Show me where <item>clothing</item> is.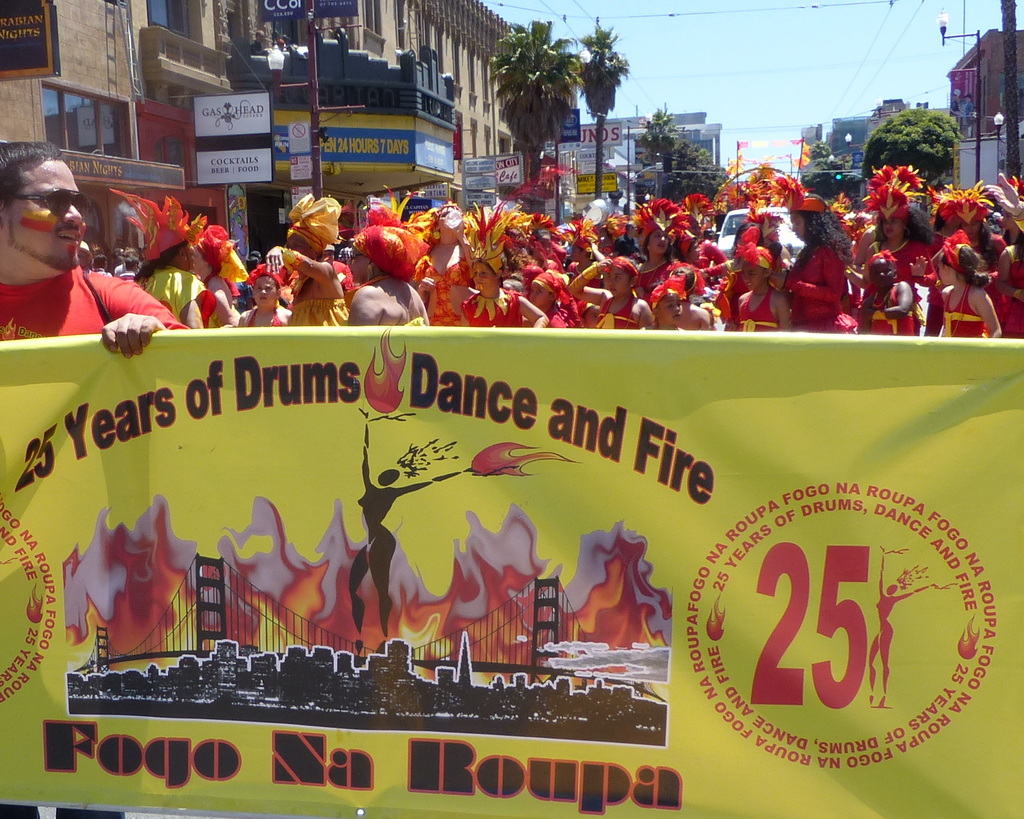
<item>clothing</item> is at 456:184:550:280.
